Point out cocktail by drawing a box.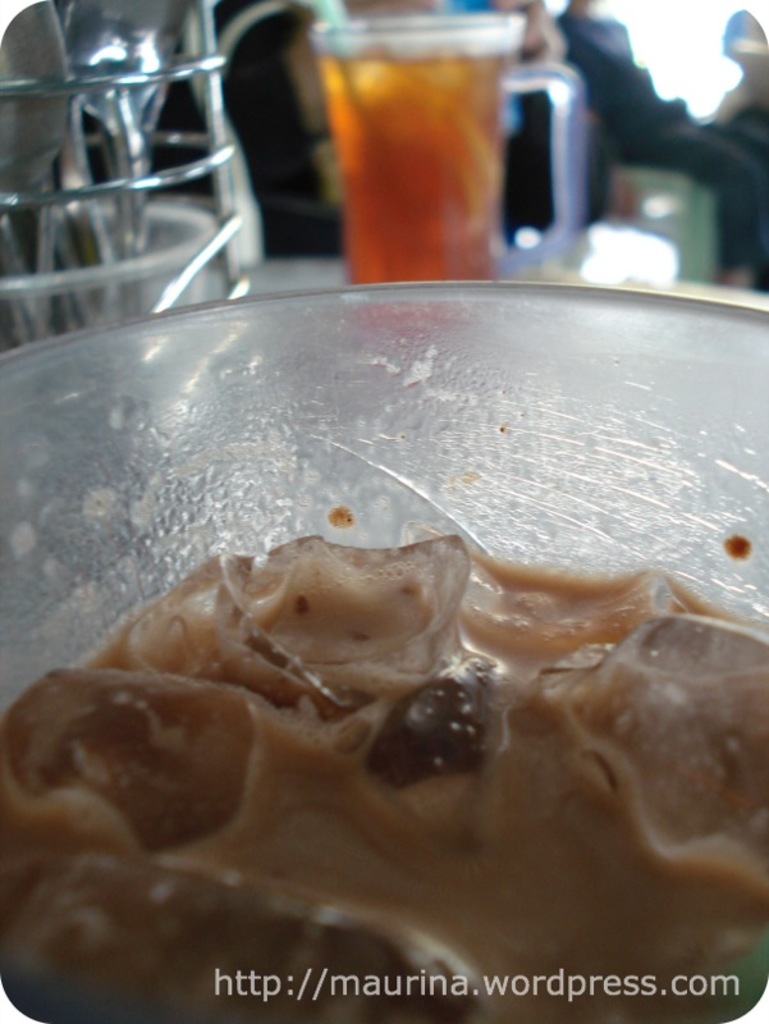
box(292, 10, 585, 287).
